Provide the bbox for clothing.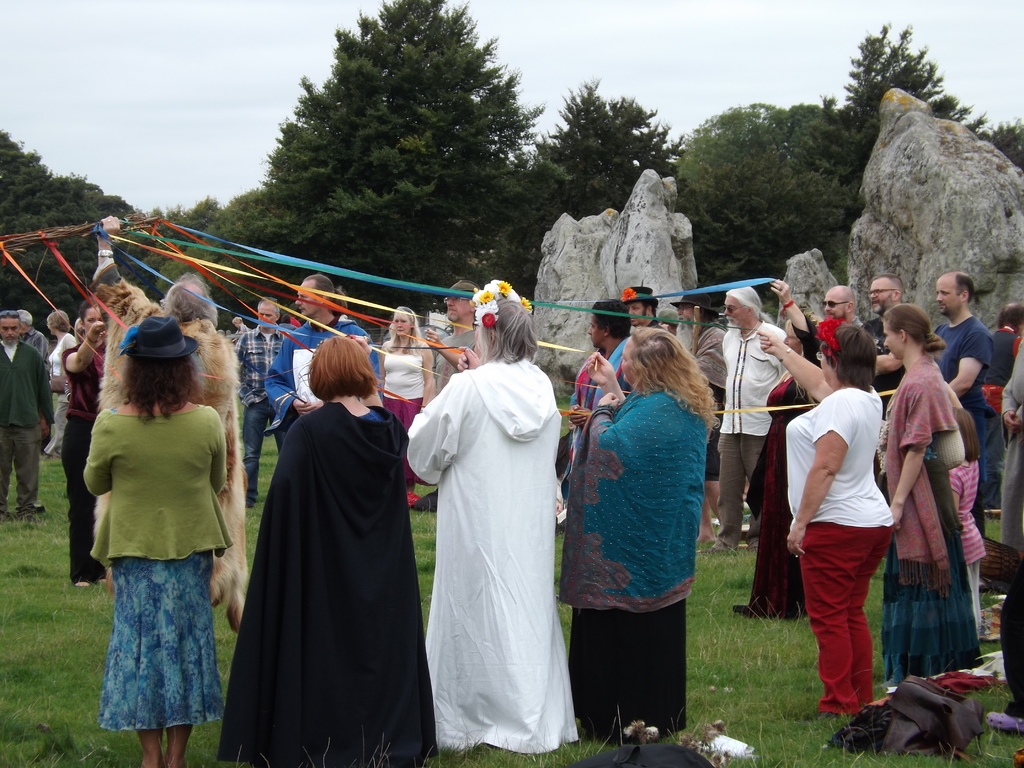
[436,324,481,390].
